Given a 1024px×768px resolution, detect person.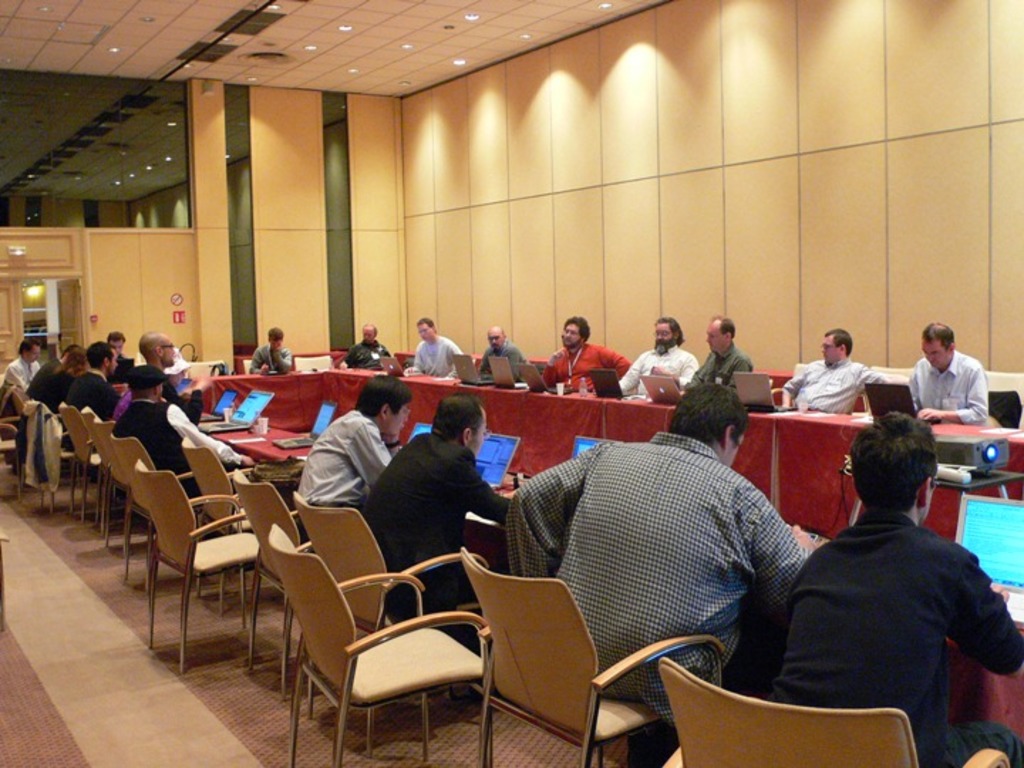
[476, 329, 535, 383].
